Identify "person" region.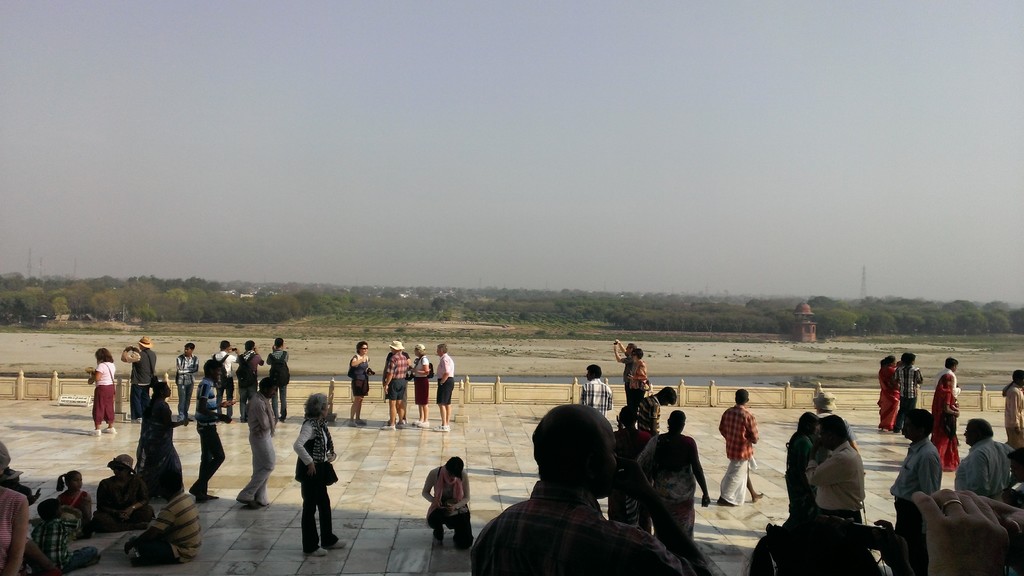
Region: box=[284, 393, 333, 553].
